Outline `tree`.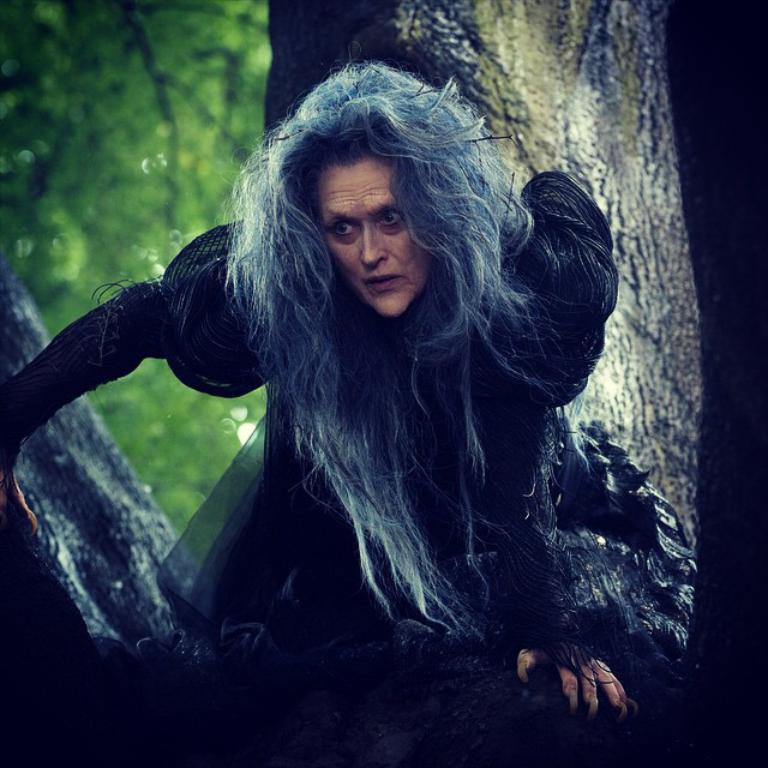
Outline: 0, 0, 700, 703.
